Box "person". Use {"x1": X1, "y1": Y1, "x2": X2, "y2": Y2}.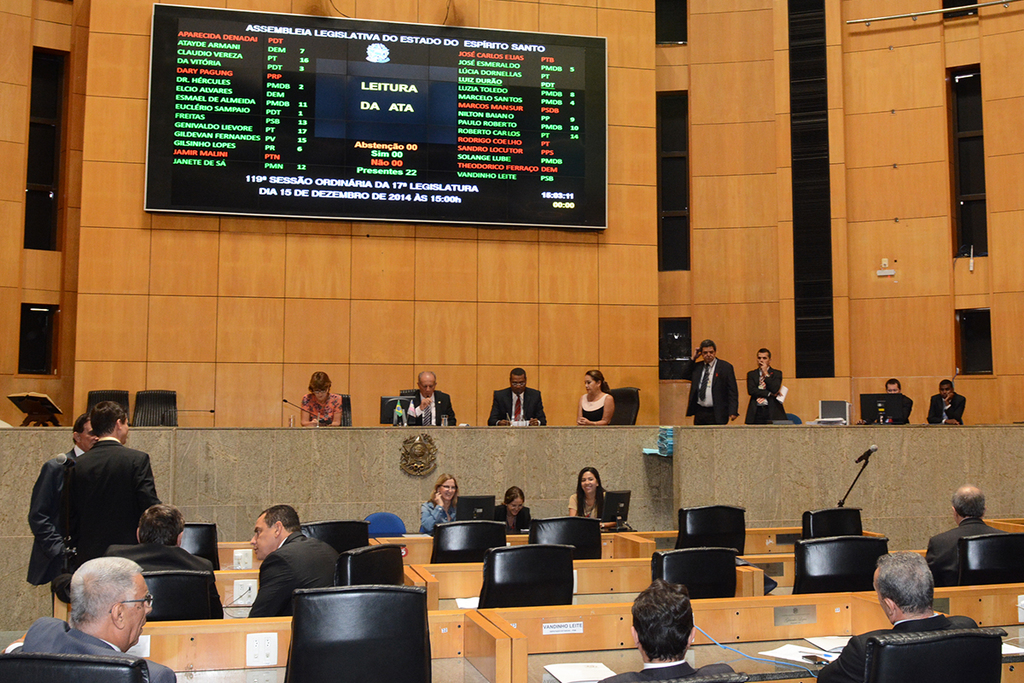
{"x1": 399, "y1": 365, "x2": 459, "y2": 426}.
